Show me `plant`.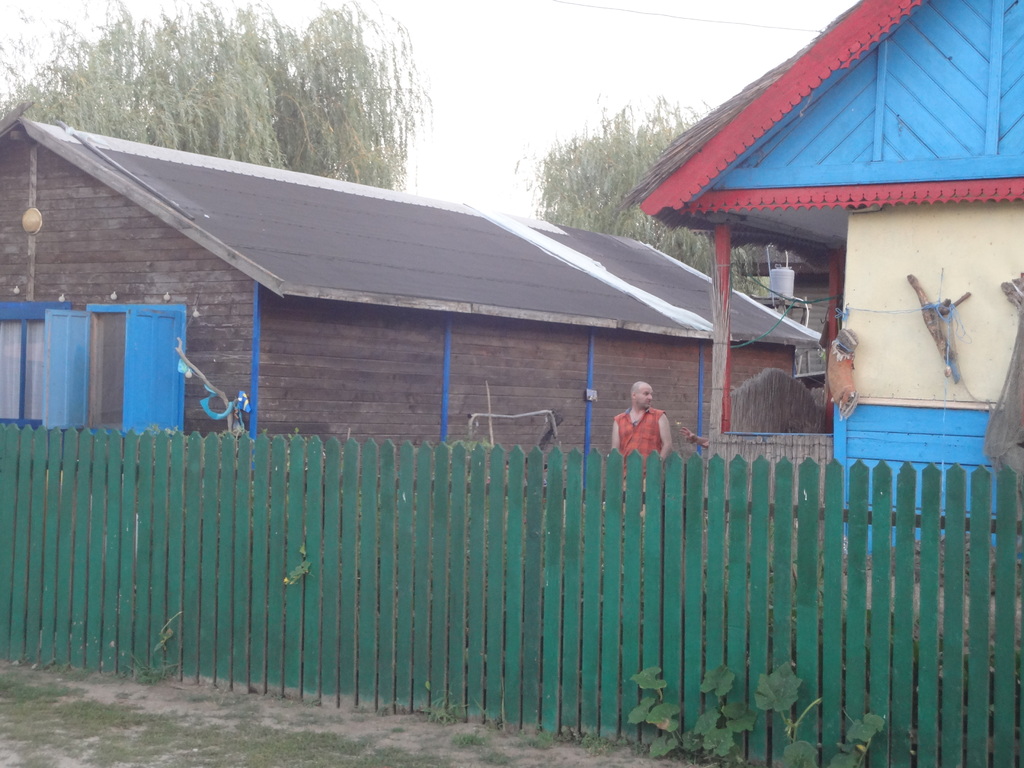
`plant` is here: region(620, 662, 885, 767).
